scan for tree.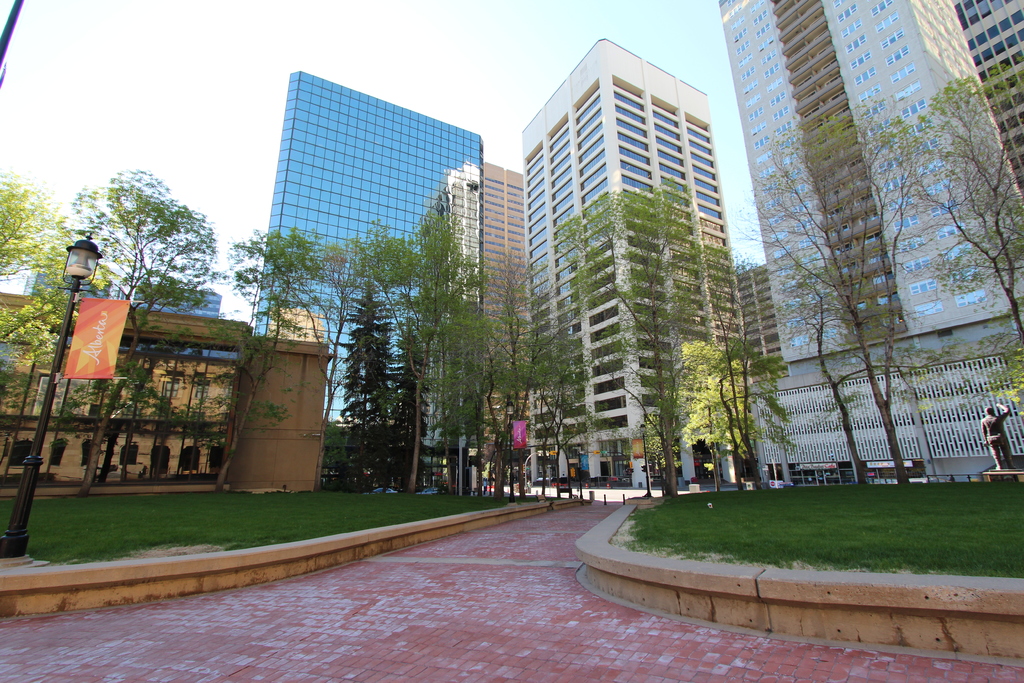
Scan result: Rect(483, 248, 598, 494).
